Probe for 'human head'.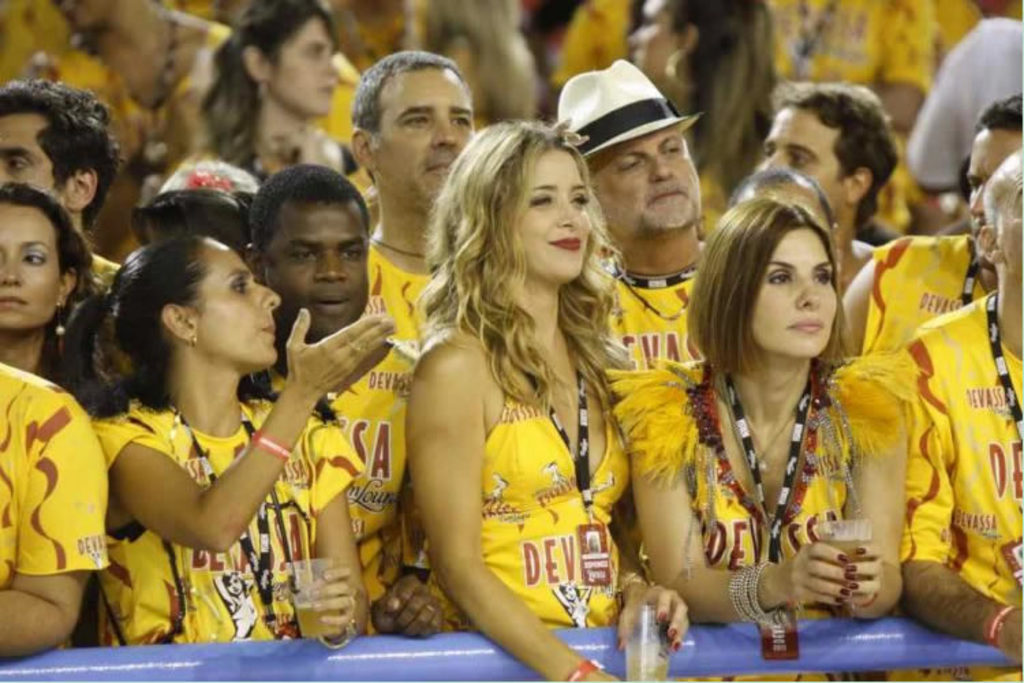
Probe result: pyautogui.locateOnScreen(250, 157, 377, 347).
